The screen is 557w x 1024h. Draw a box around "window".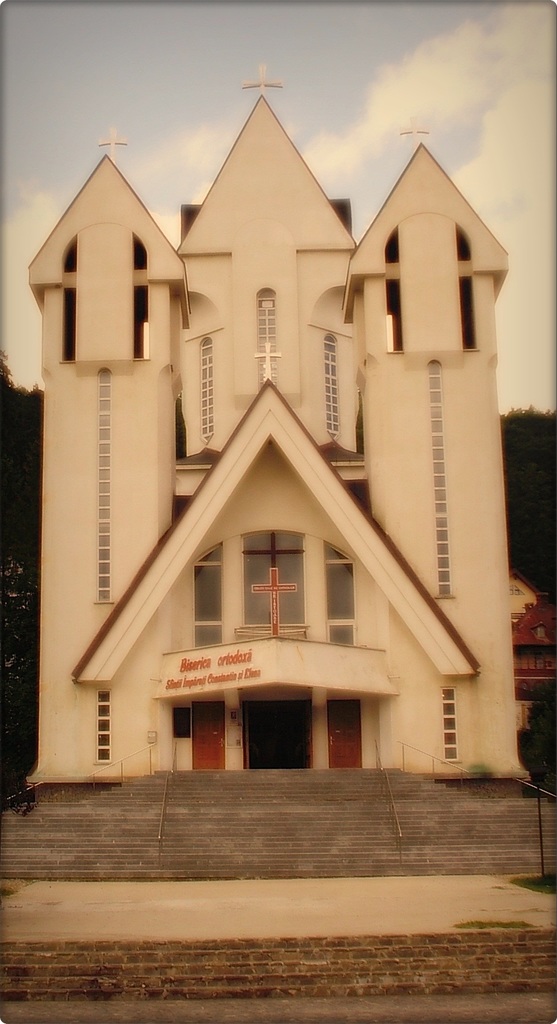
BBox(97, 367, 112, 603).
